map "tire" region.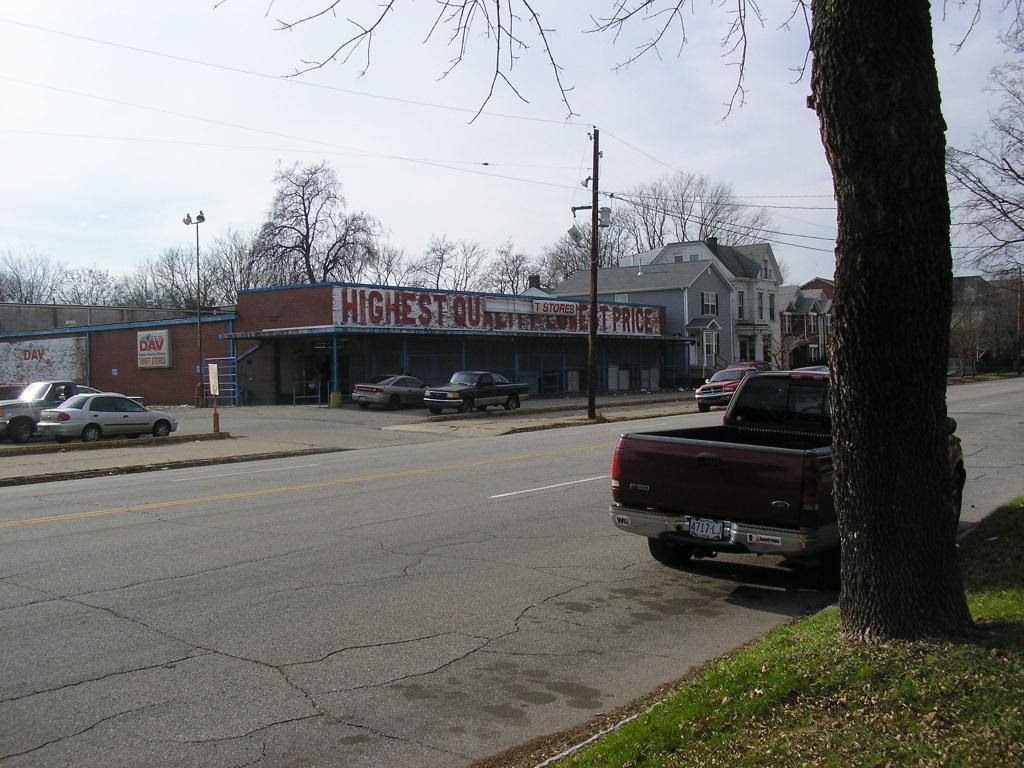
Mapped to bbox(358, 403, 372, 410).
